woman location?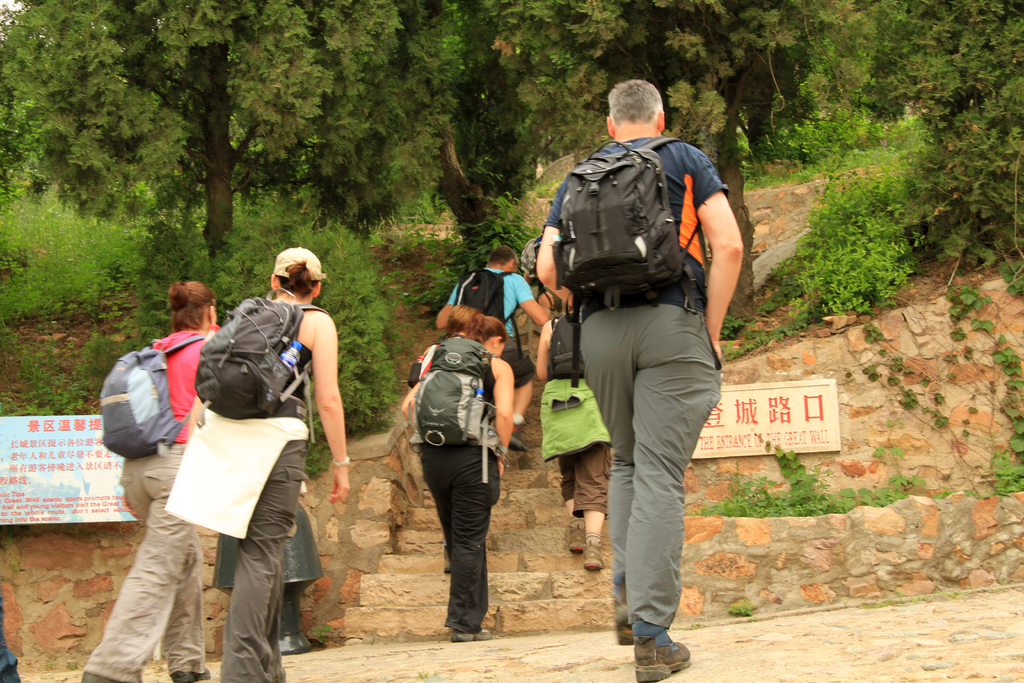
x1=400 y1=313 x2=516 y2=641
